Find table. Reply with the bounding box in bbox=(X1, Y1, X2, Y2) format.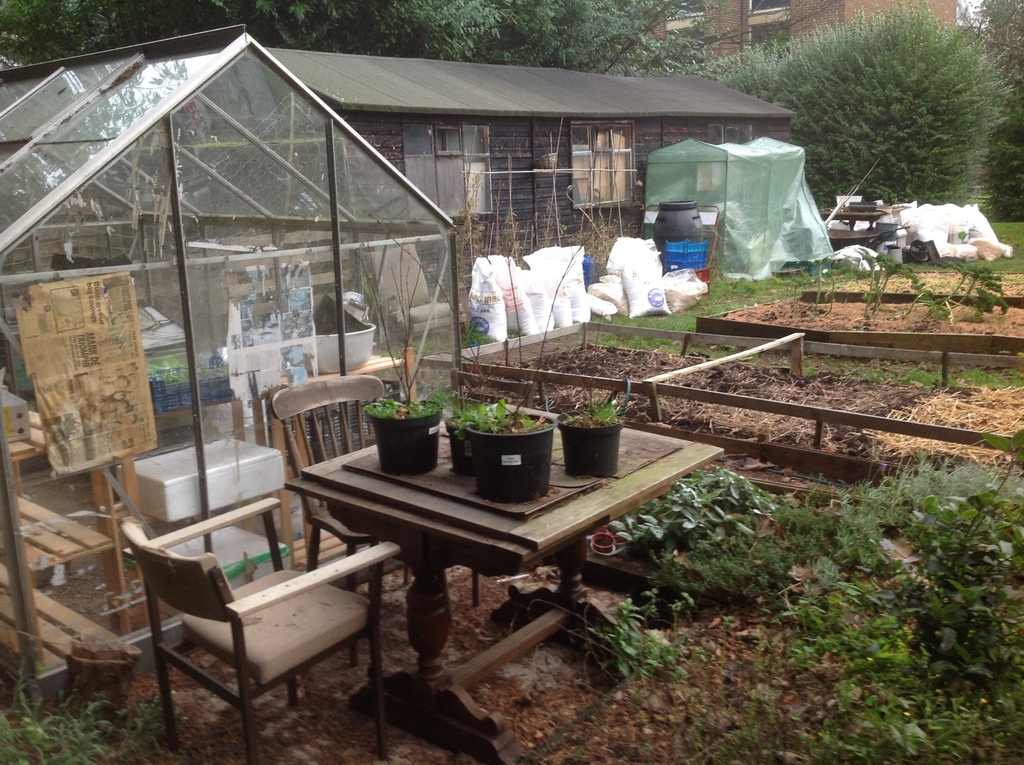
bbox=(291, 392, 730, 678).
